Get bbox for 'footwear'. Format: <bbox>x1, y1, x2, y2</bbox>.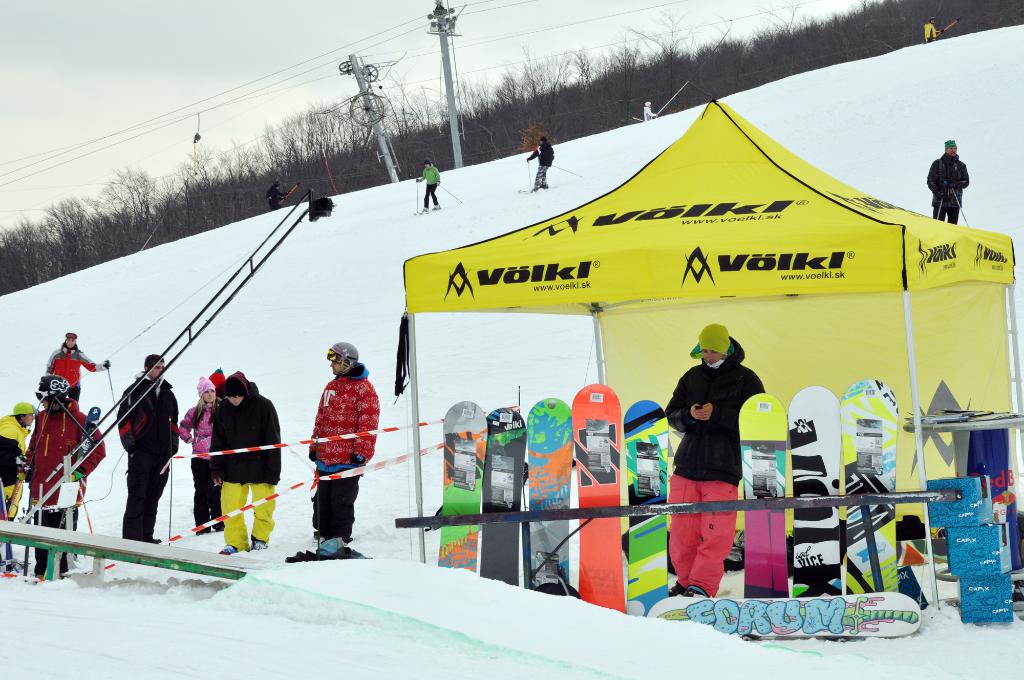
<bbox>668, 583, 684, 594</bbox>.
